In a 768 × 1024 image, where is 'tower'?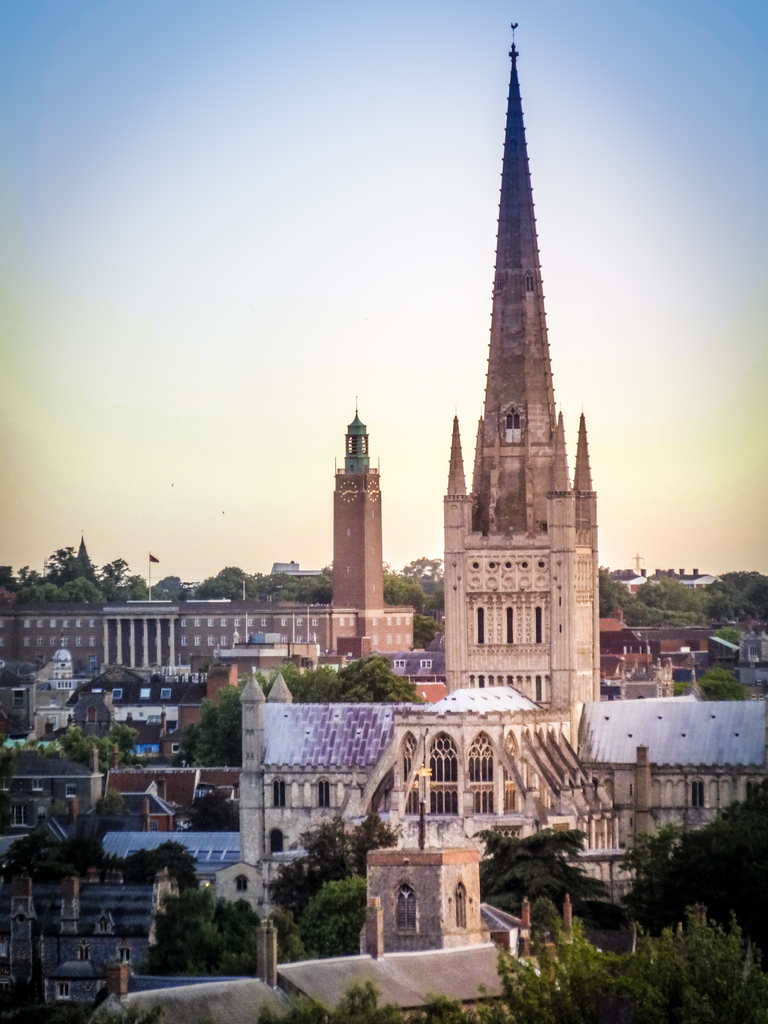
[312,376,411,632].
